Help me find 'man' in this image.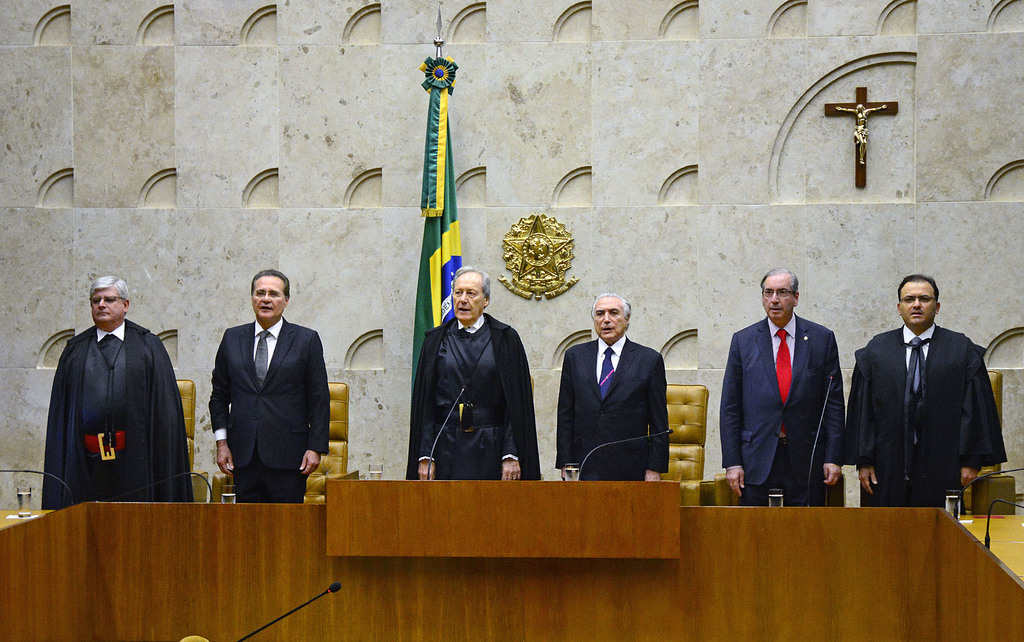
Found it: rect(407, 267, 541, 477).
